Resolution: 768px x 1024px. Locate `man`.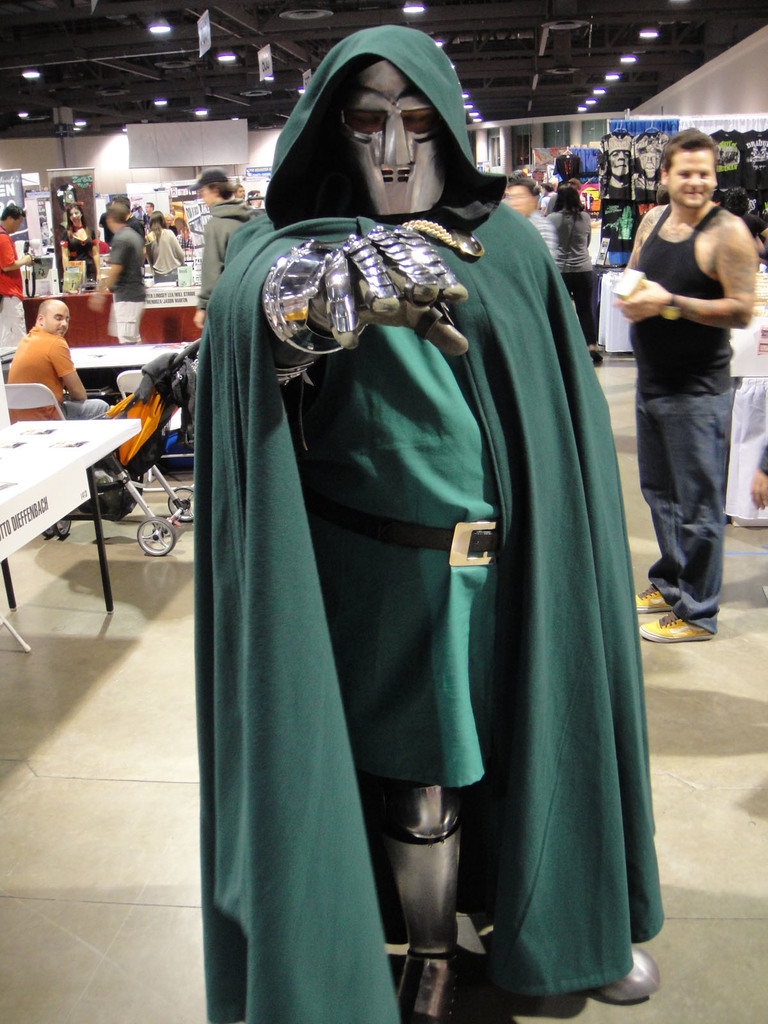
left=4, top=293, right=118, bottom=412.
